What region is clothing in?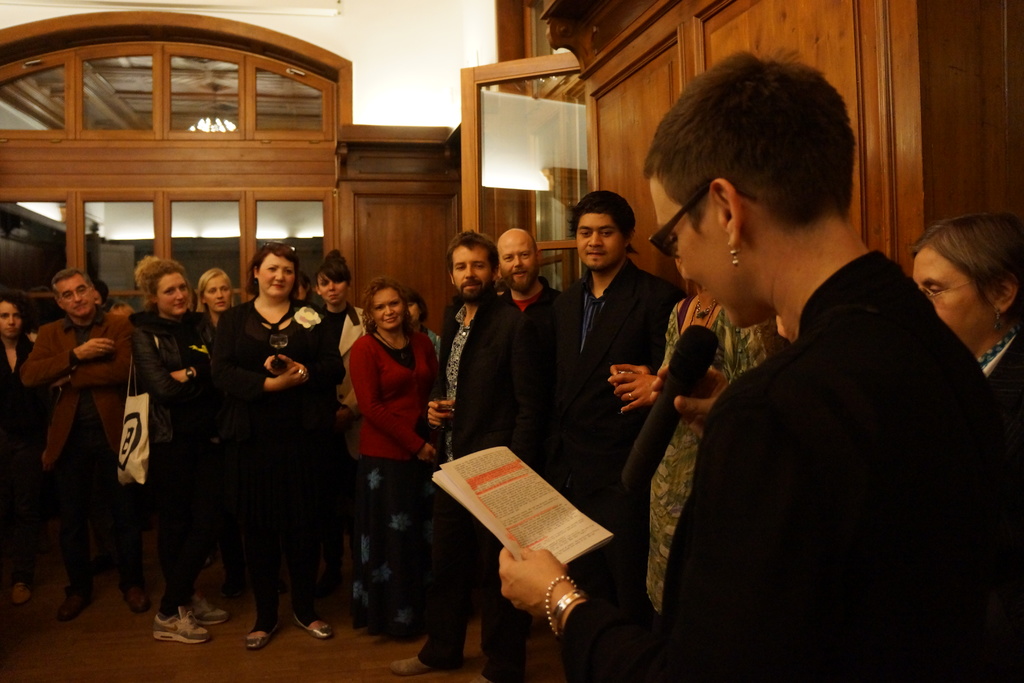
bbox(982, 335, 1022, 411).
